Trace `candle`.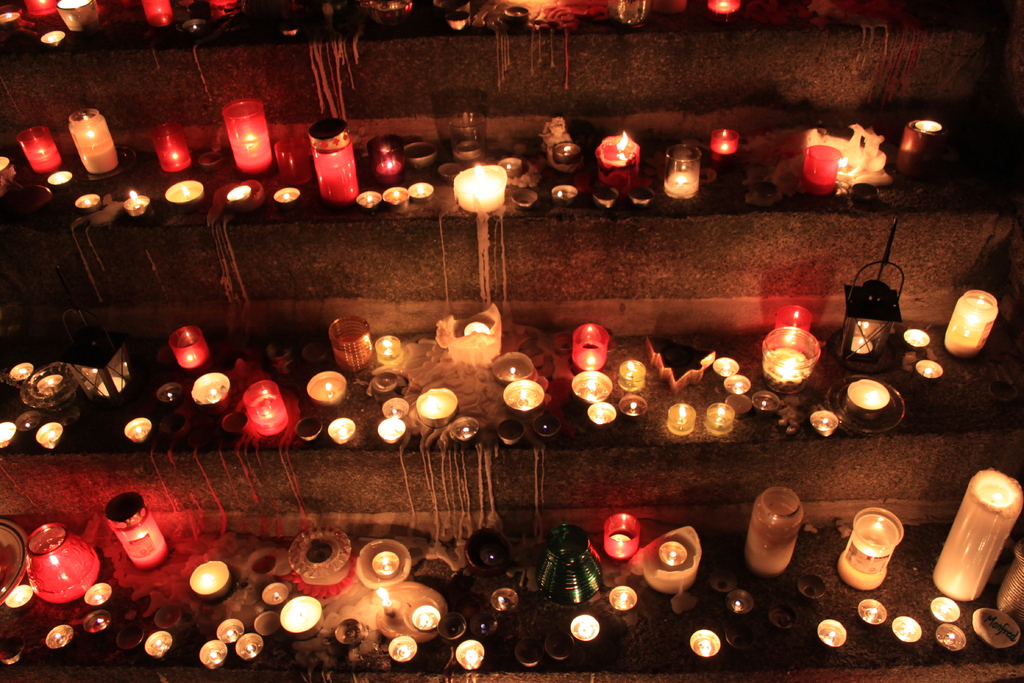
Traced to rect(775, 306, 810, 352).
